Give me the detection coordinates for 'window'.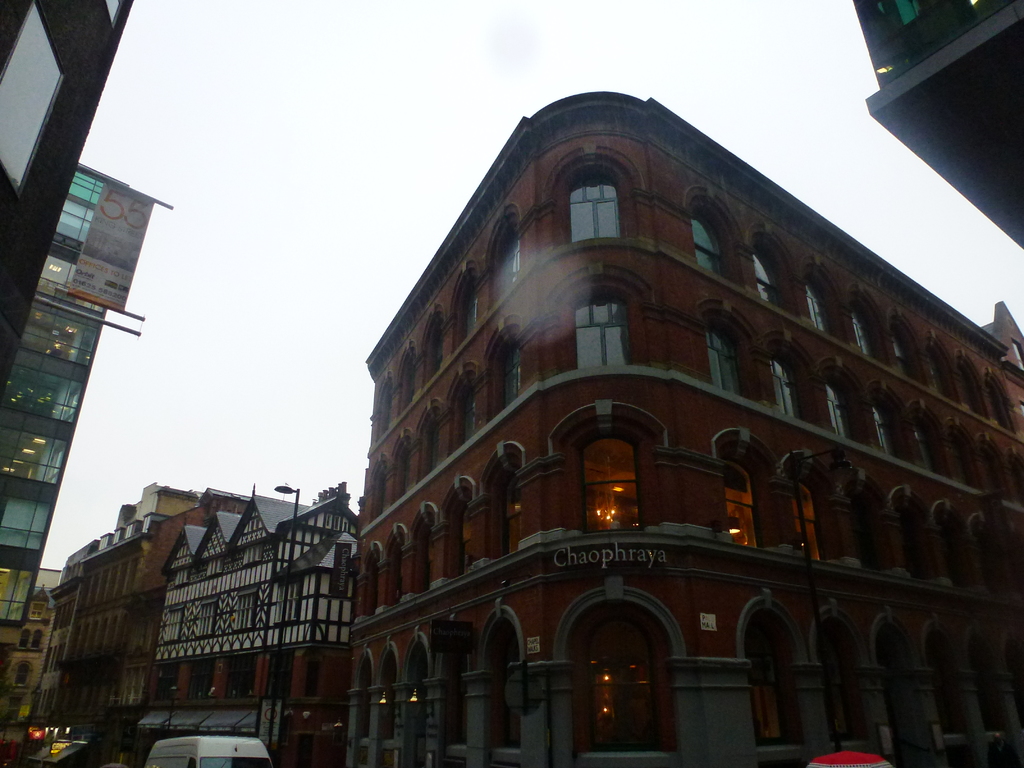
x1=499, y1=339, x2=531, y2=417.
